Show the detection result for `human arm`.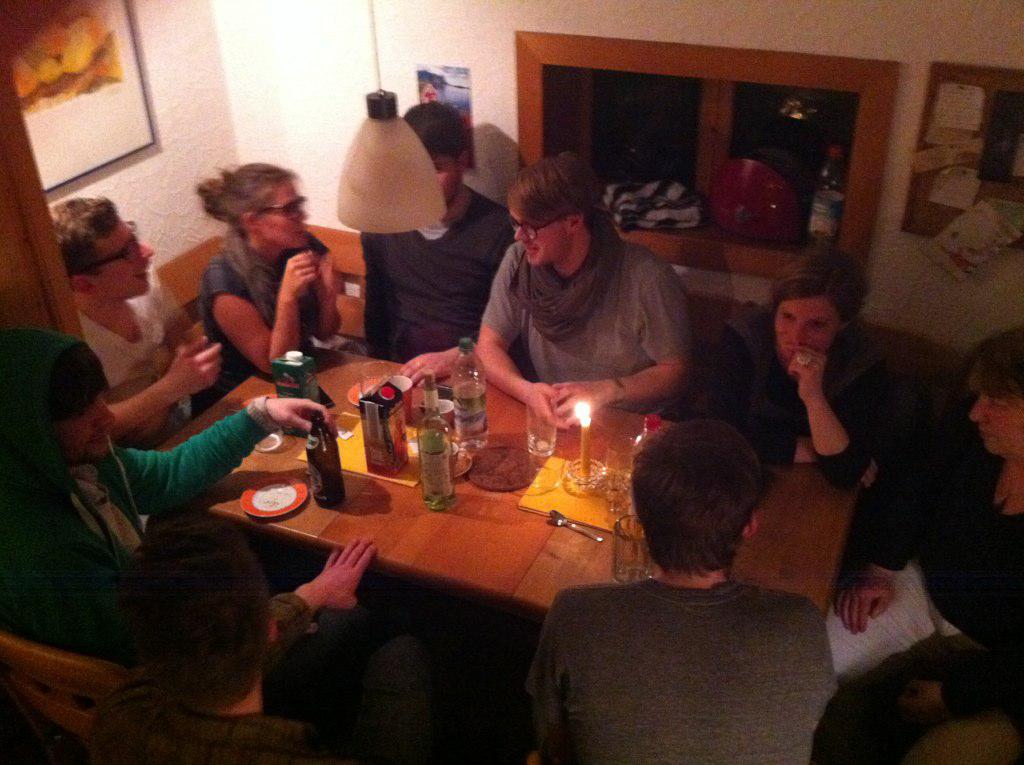
526/593/569/764.
